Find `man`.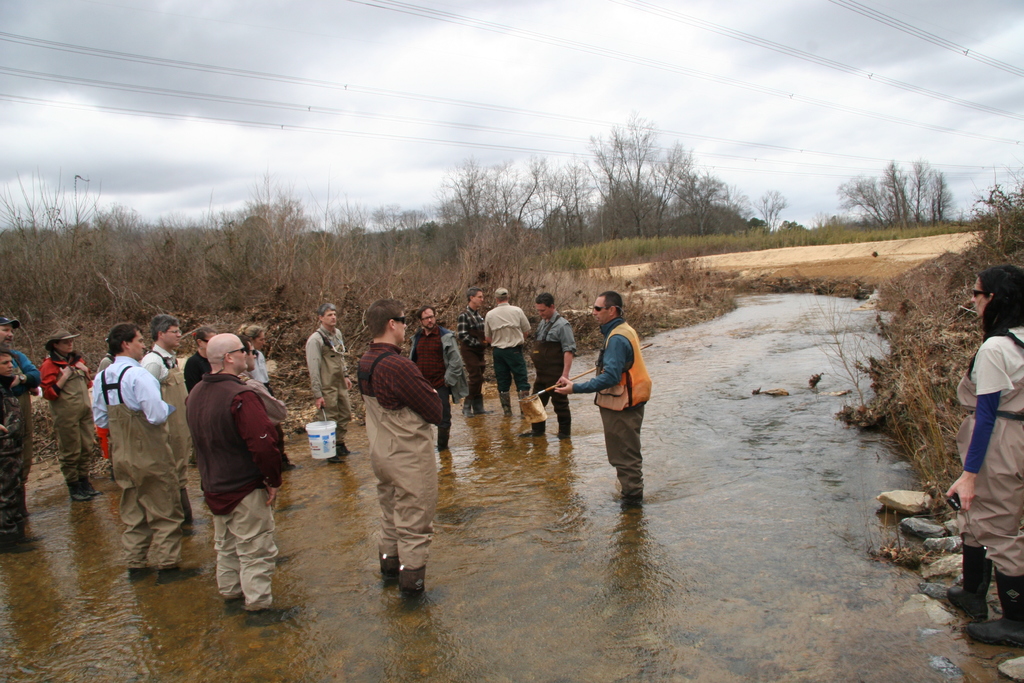
BBox(0, 313, 38, 386).
